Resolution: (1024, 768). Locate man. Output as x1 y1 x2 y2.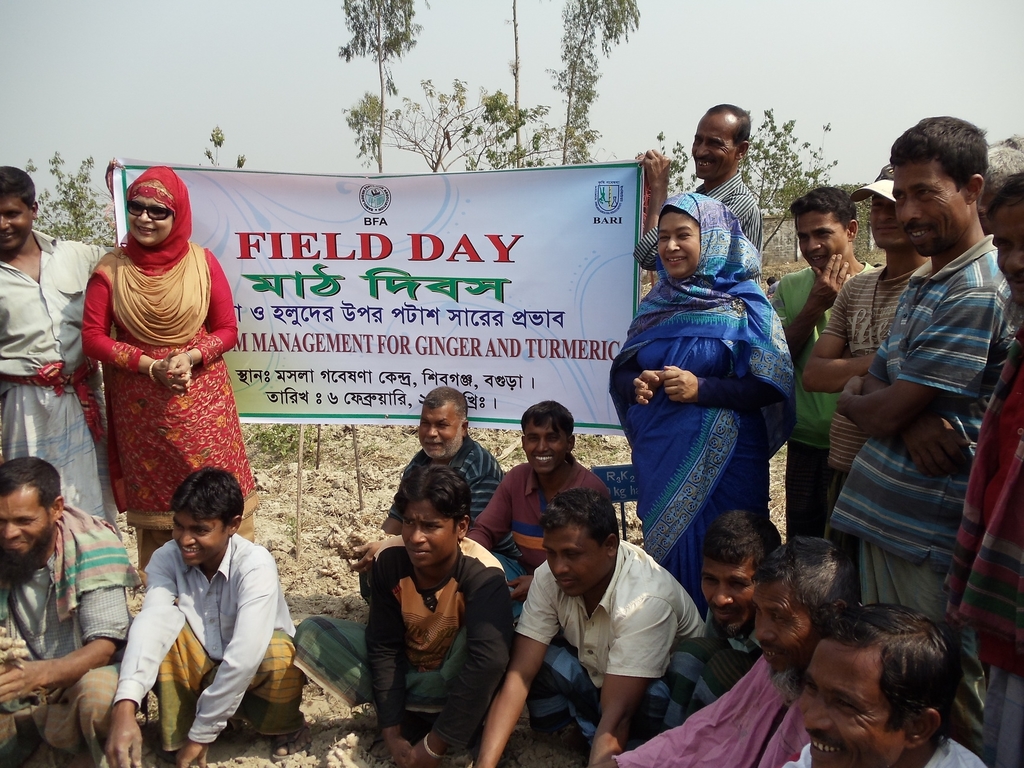
0 164 124 542.
